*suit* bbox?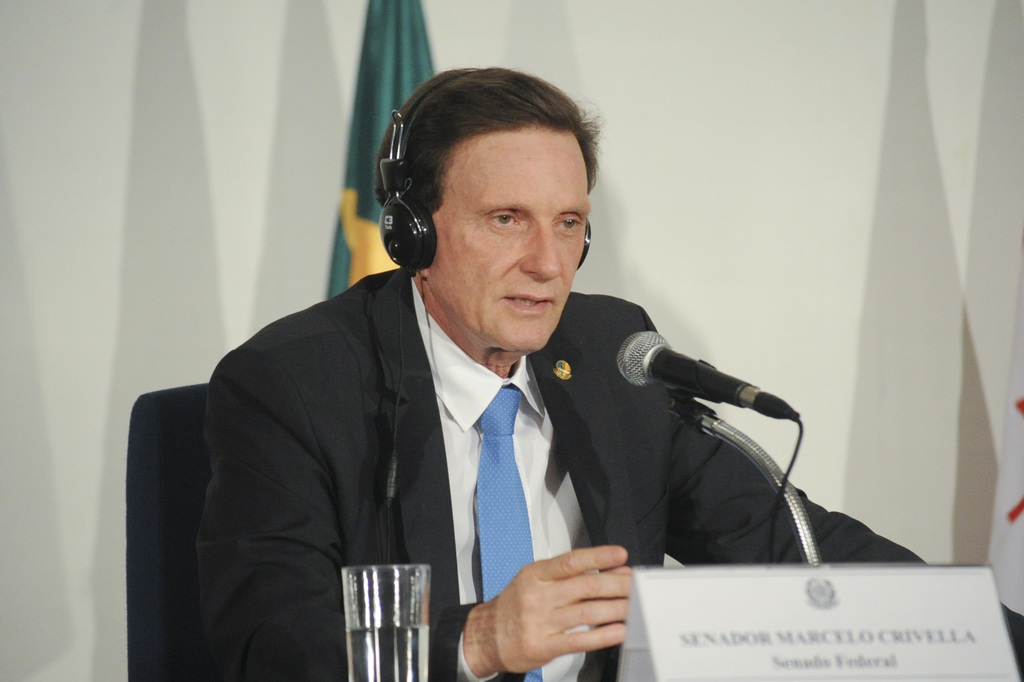
[left=168, top=194, right=703, bottom=670]
